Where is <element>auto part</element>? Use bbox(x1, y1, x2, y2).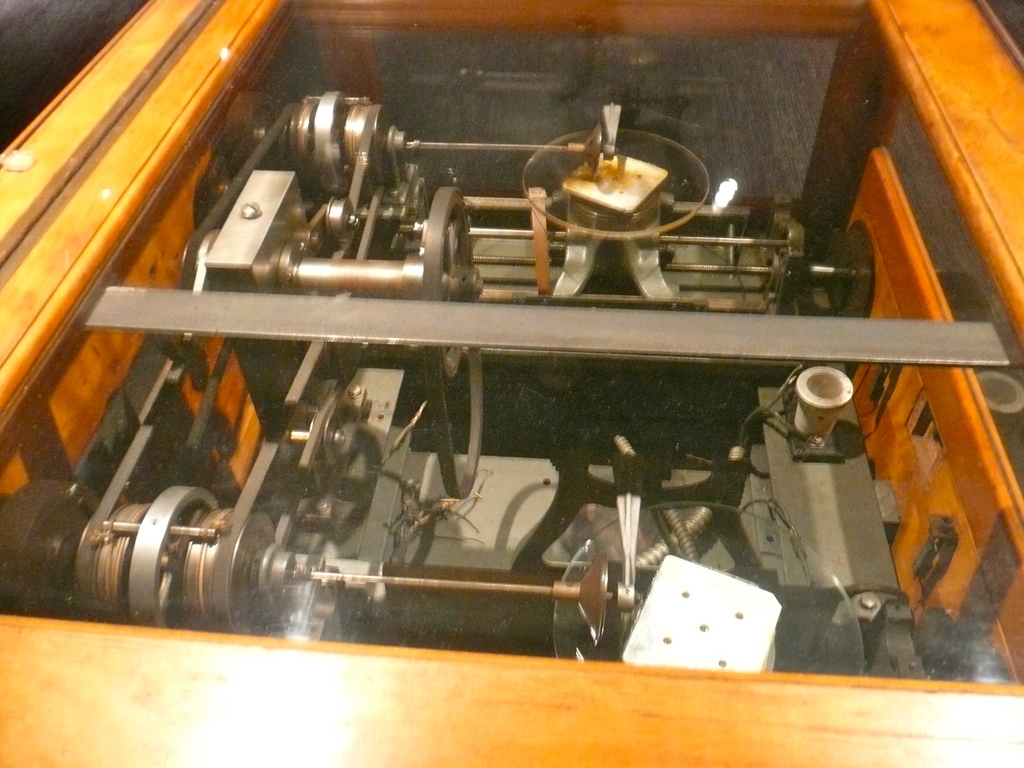
bbox(186, 83, 882, 331).
